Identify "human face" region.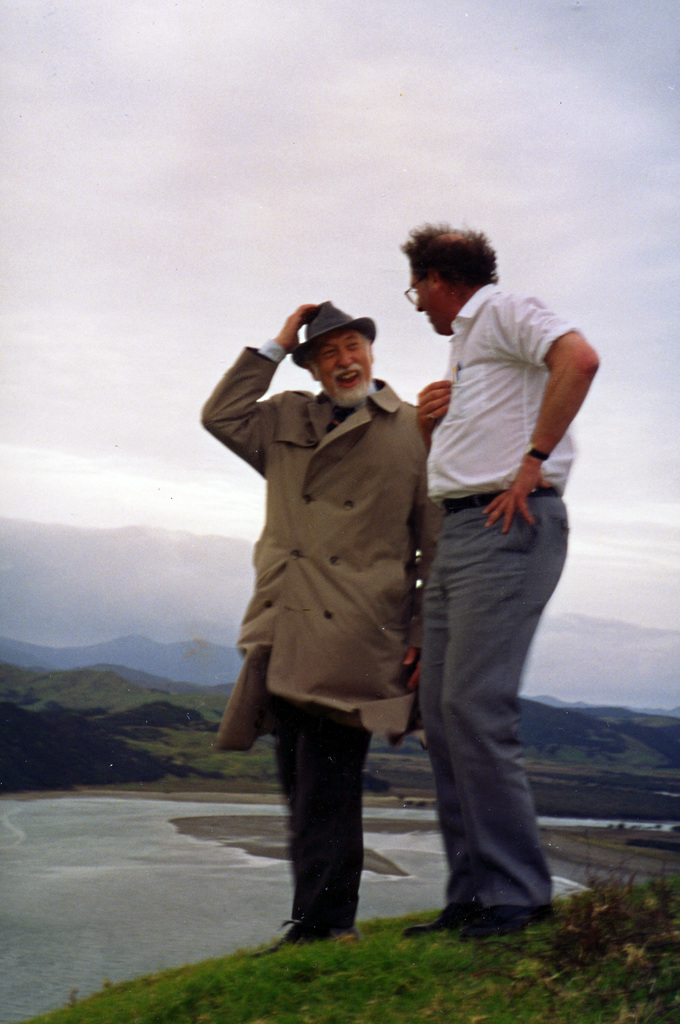
Region: {"x1": 314, "y1": 323, "x2": 371, "y2": 405}.
